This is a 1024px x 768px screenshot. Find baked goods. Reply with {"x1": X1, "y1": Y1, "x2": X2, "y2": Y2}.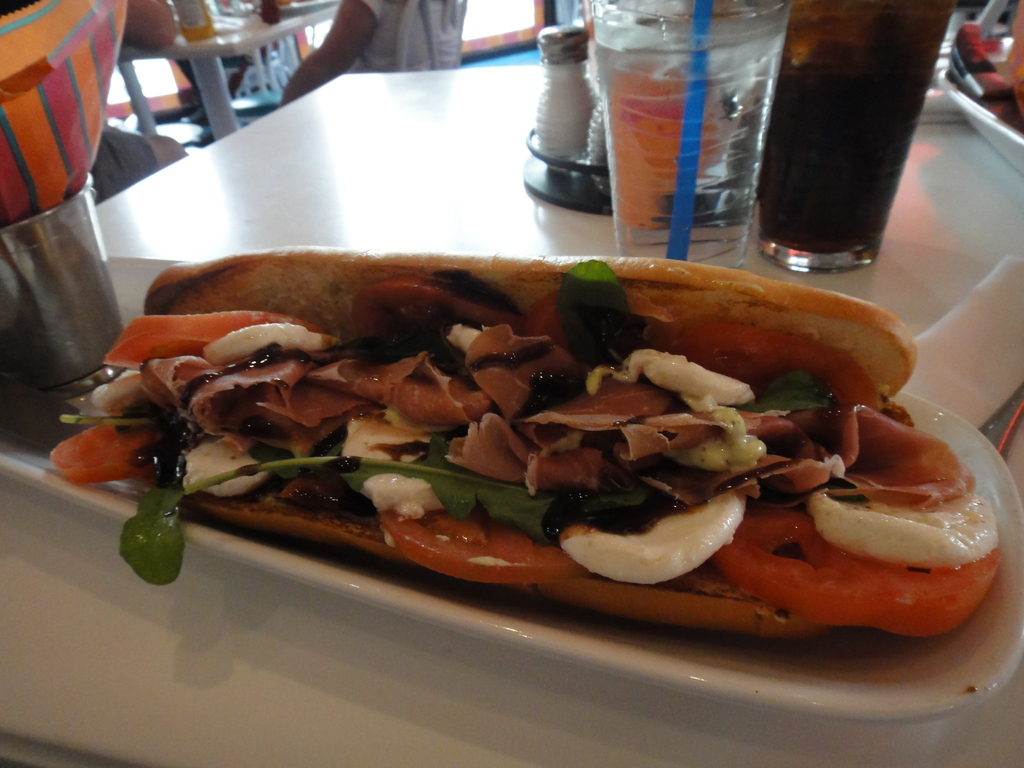
{"x1": 1004, "y1": 0, "x2": 1023, "y2": 119}.
